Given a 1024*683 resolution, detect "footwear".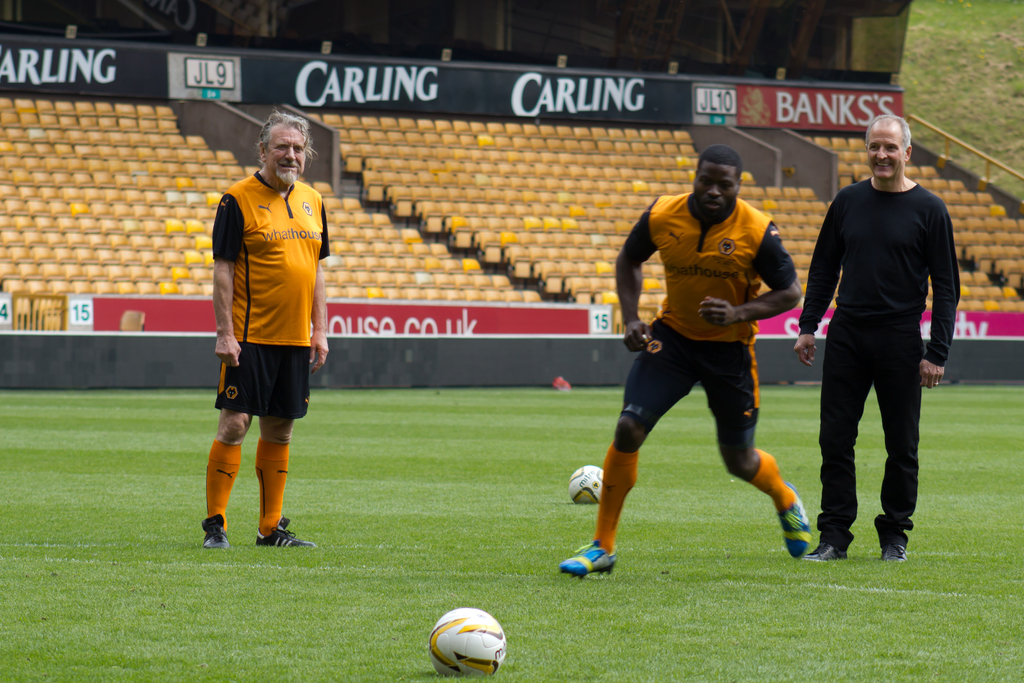
pyautogui.locateOnScreen(883, 542, 919, 567).
